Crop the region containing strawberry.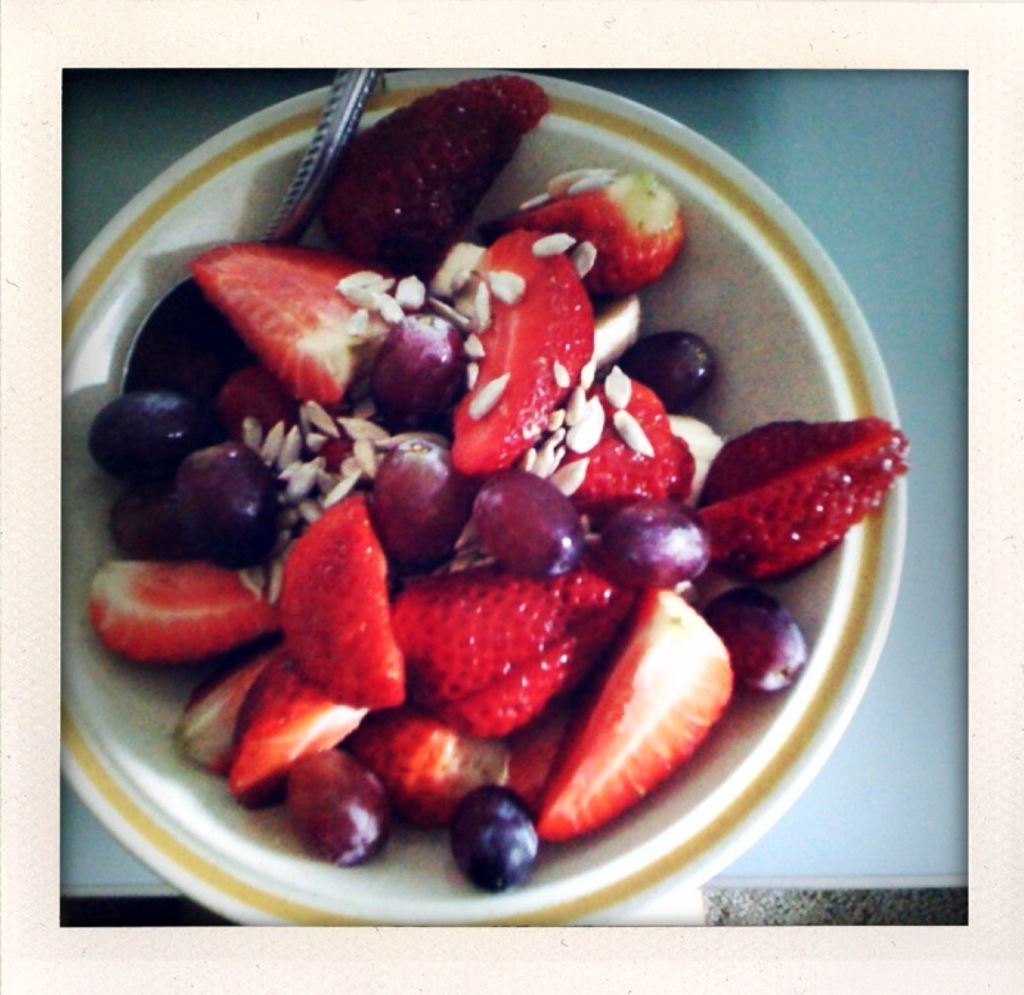
Crop region: (547,366,685,515).
